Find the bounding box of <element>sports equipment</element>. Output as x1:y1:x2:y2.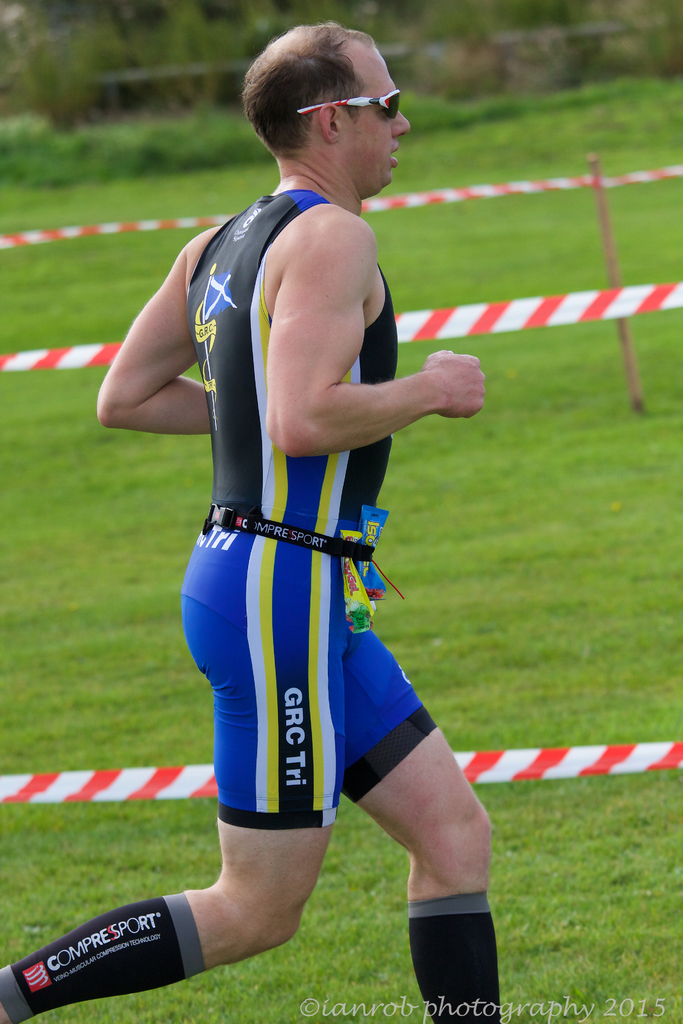
184:189:400:531.
